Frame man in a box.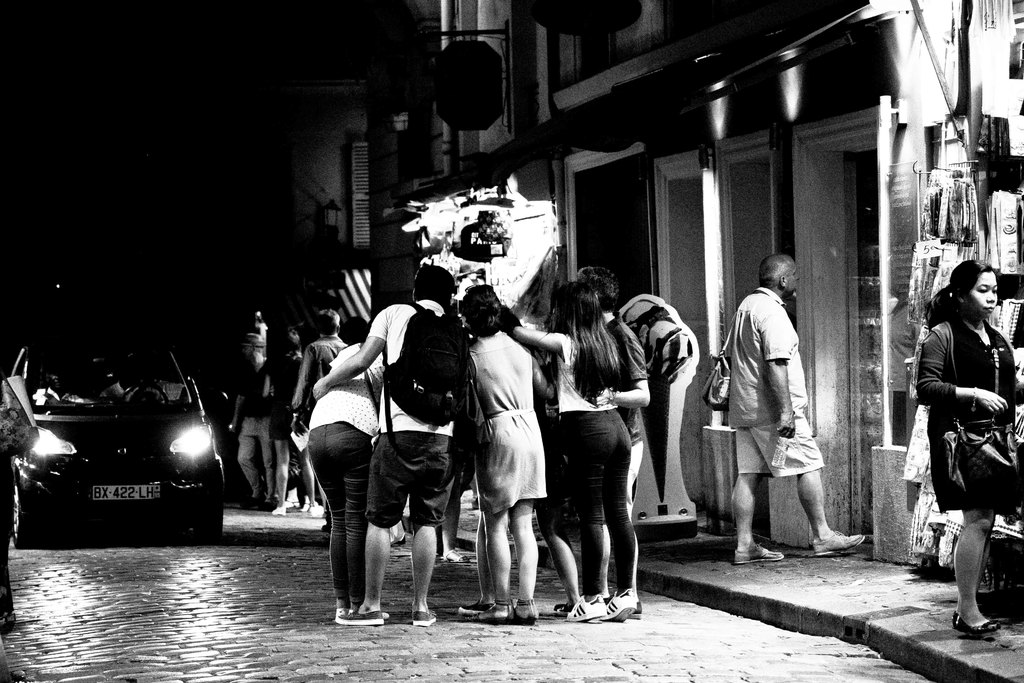
{"x1": 723, "y1": 246, "x2": 865, "y2": 552}.
